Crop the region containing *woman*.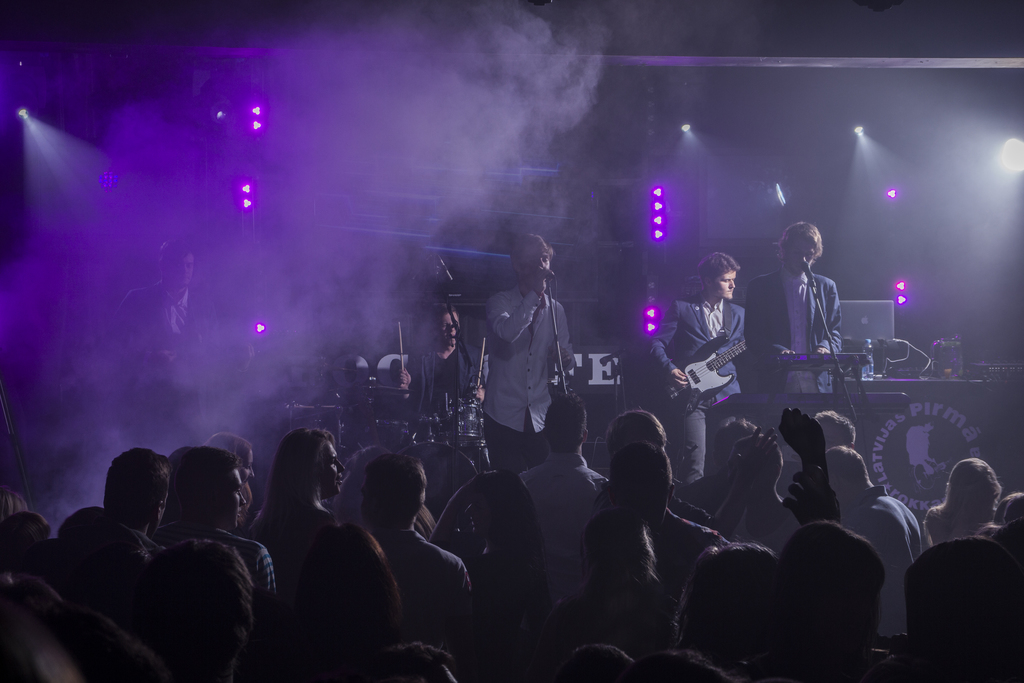
Crop region: box(252, 431, 346, 536).
